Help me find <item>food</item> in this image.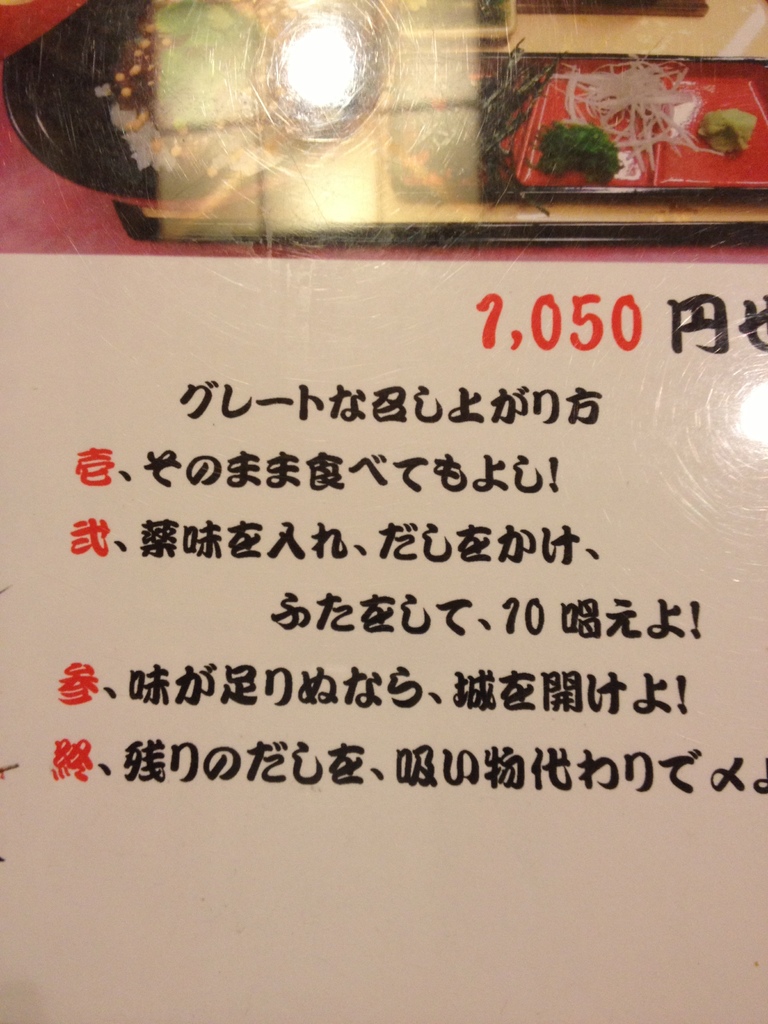
Found it: 396 0 508 29.
